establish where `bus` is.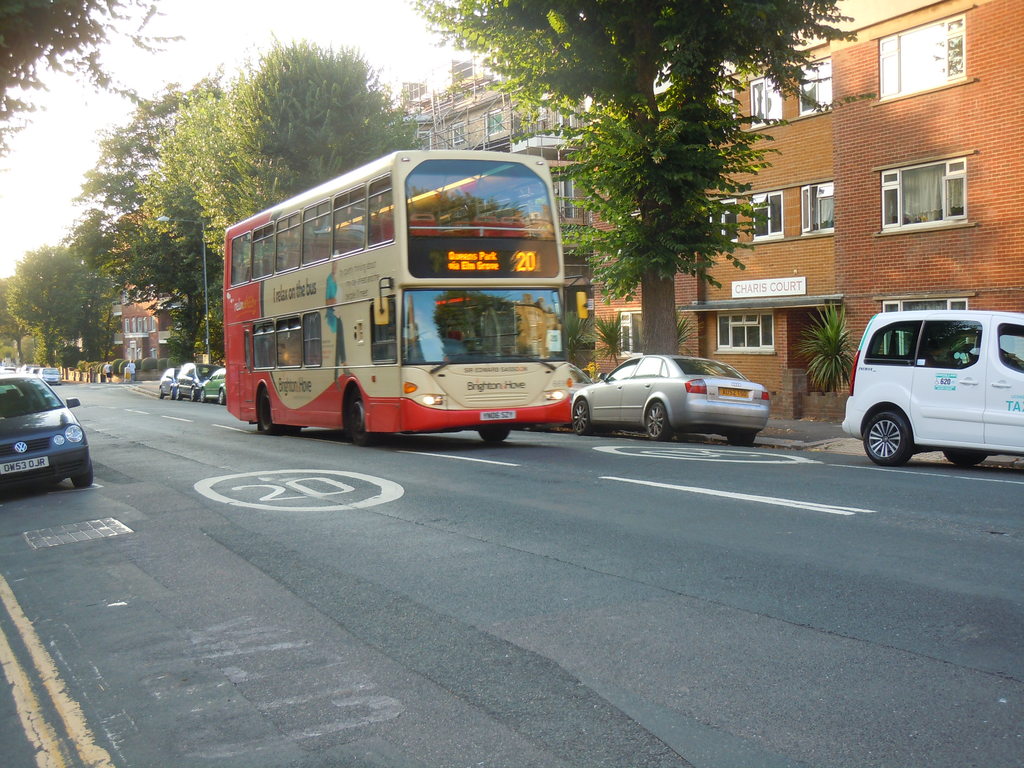
Established at 223 148 589 447.
